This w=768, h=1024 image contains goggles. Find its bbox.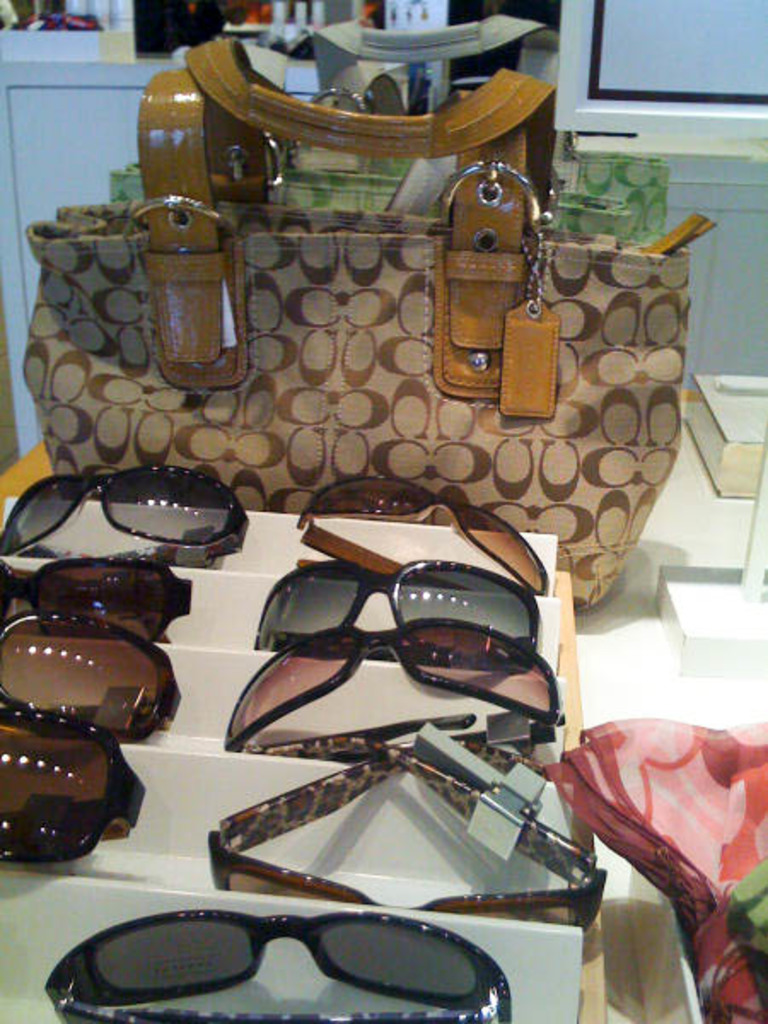
pyautogui.locateOnScreen(31, 889, 524, 1022).
